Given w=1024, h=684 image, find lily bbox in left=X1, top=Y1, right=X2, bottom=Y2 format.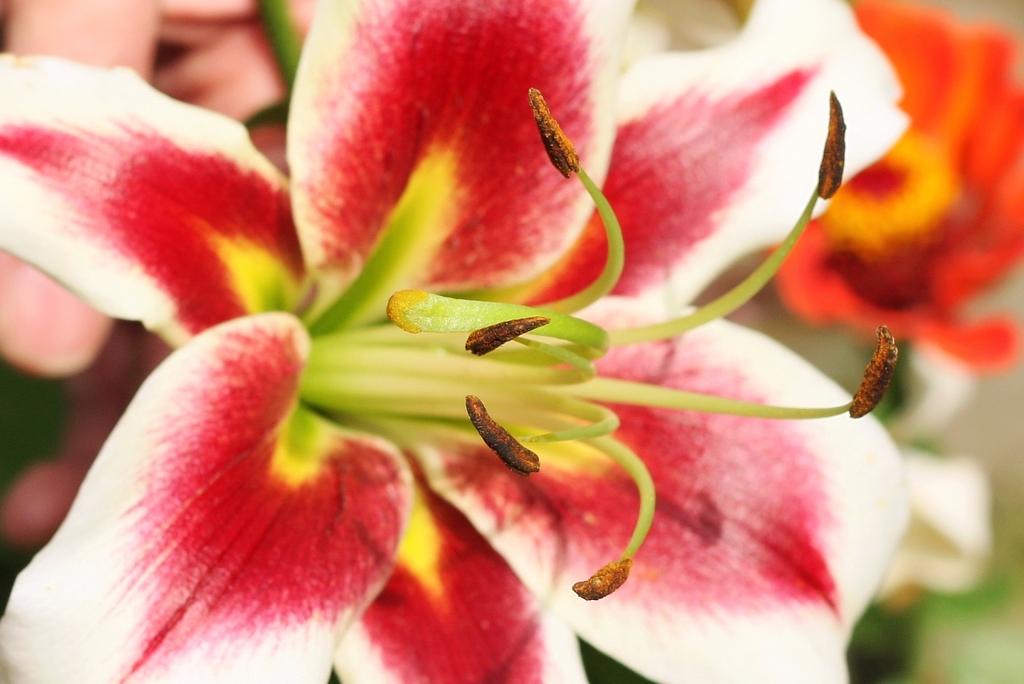
left=774, top=0, right=1023, bottom=372.
